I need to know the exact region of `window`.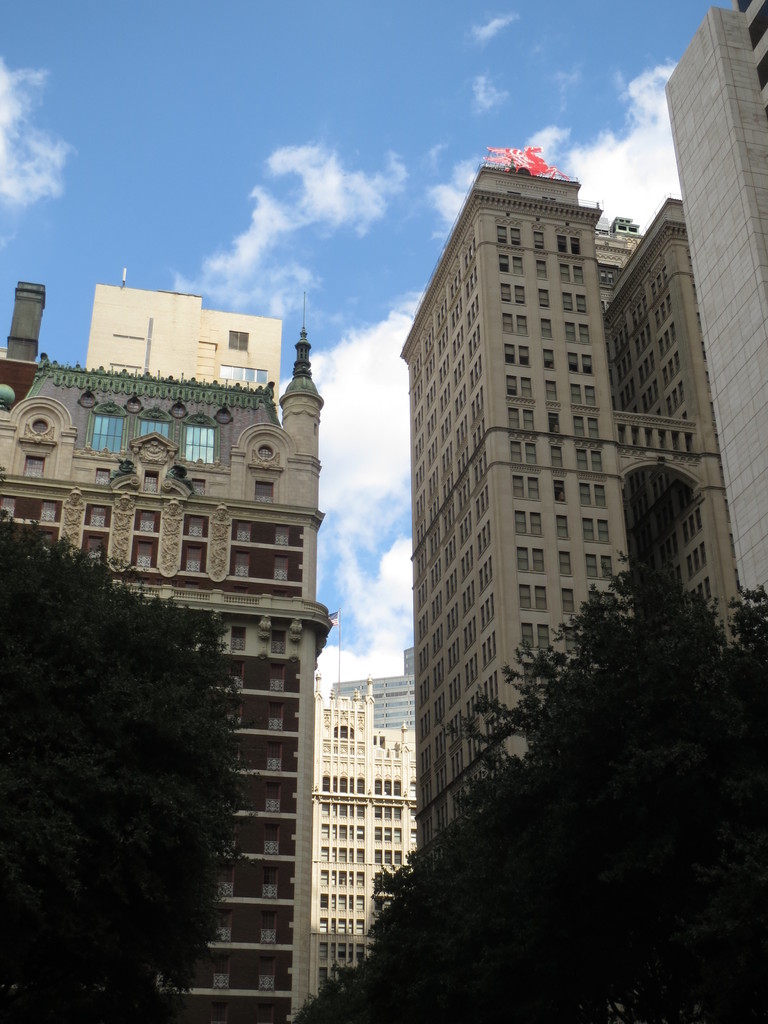
Region: select_region(506, 374, 517, 397).
